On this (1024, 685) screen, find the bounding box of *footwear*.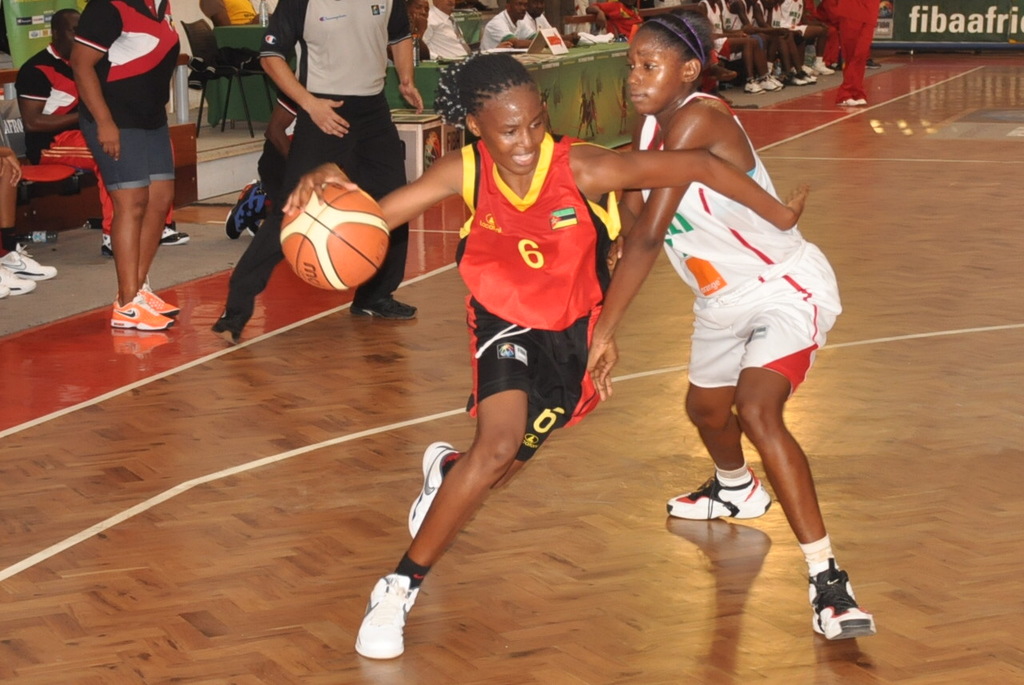
Bounding box: (left=668, top=470, right=766, bottom=516).
